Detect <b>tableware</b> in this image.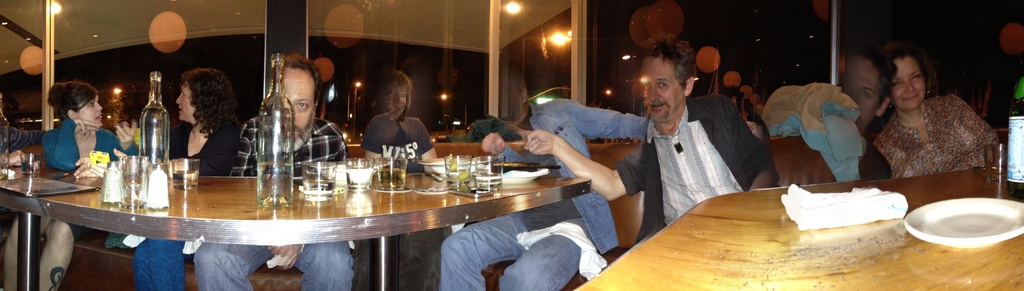
Detection: rect(19, 152, 40, 179).
